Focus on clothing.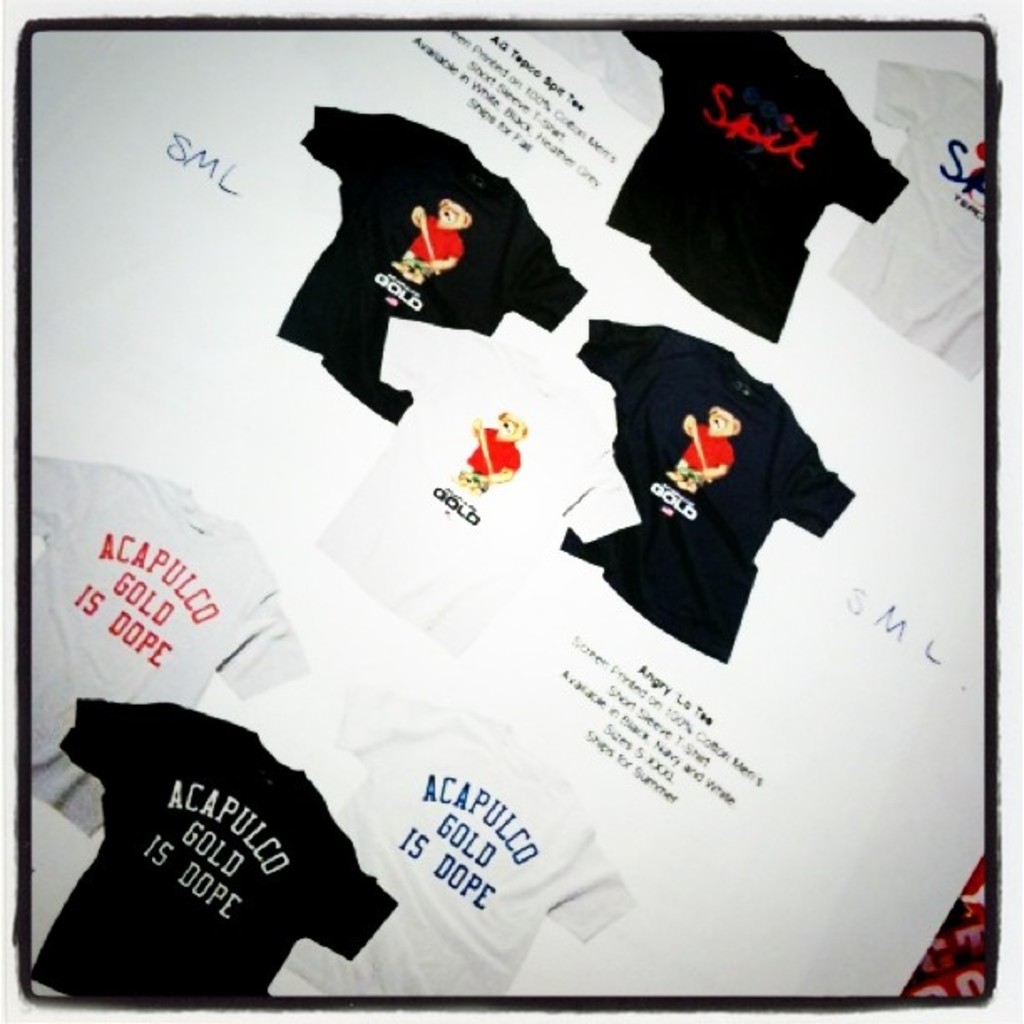
Focused at 25:453:308:838.
